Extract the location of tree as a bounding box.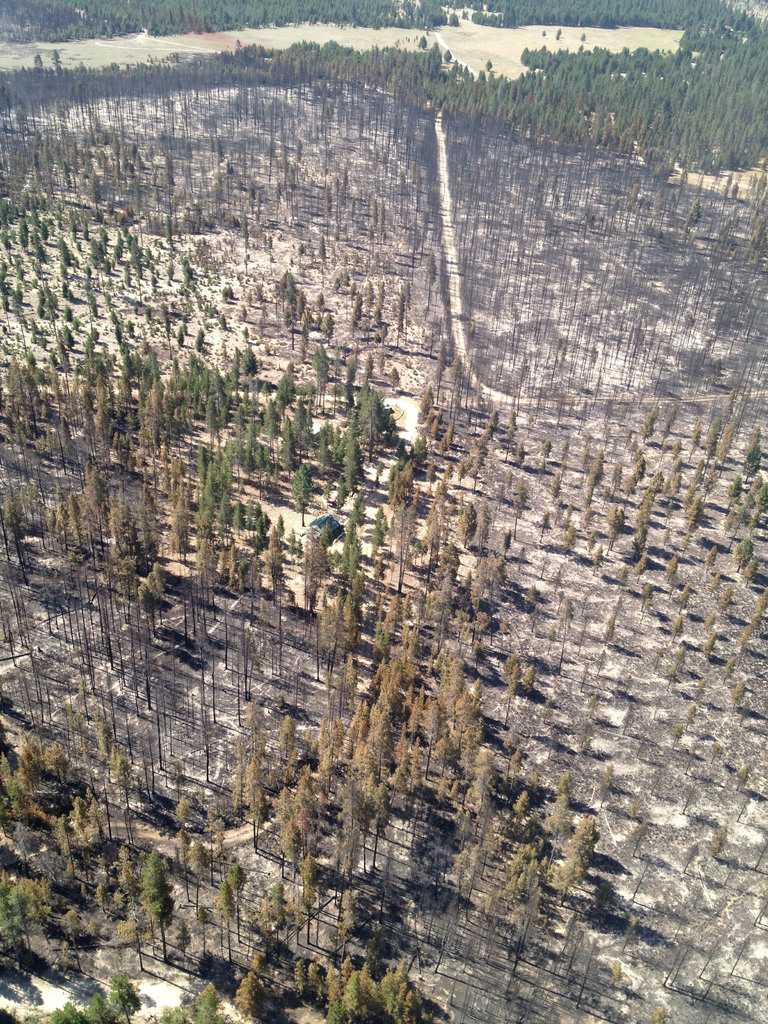
l=242, t=351, r=254, b=376.
